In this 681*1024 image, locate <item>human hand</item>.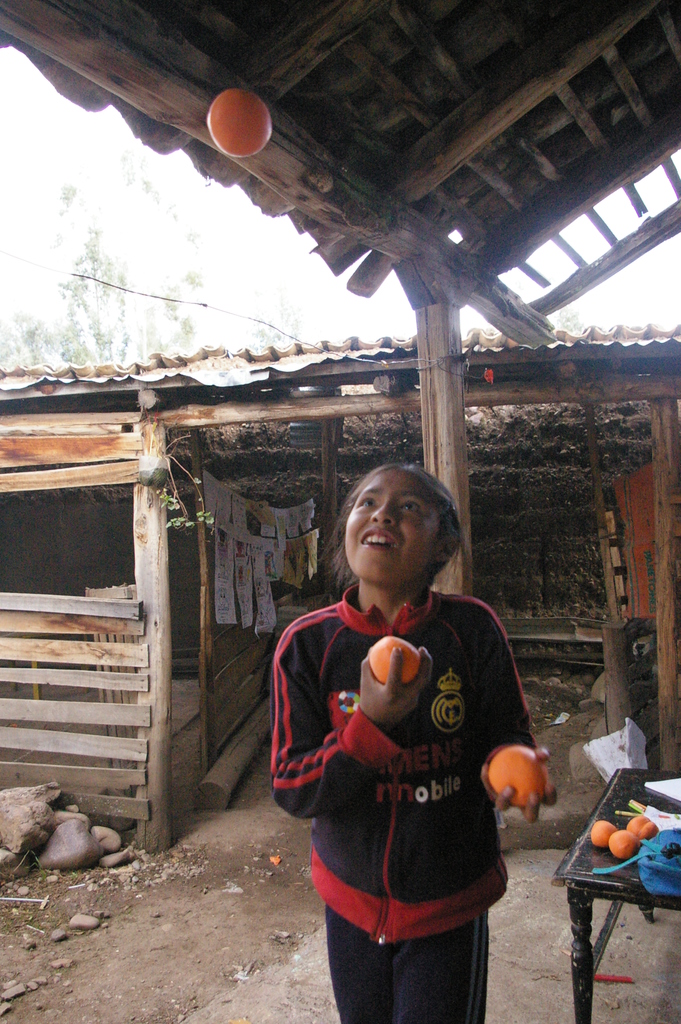
Bounding box: 362:648:441:716.
